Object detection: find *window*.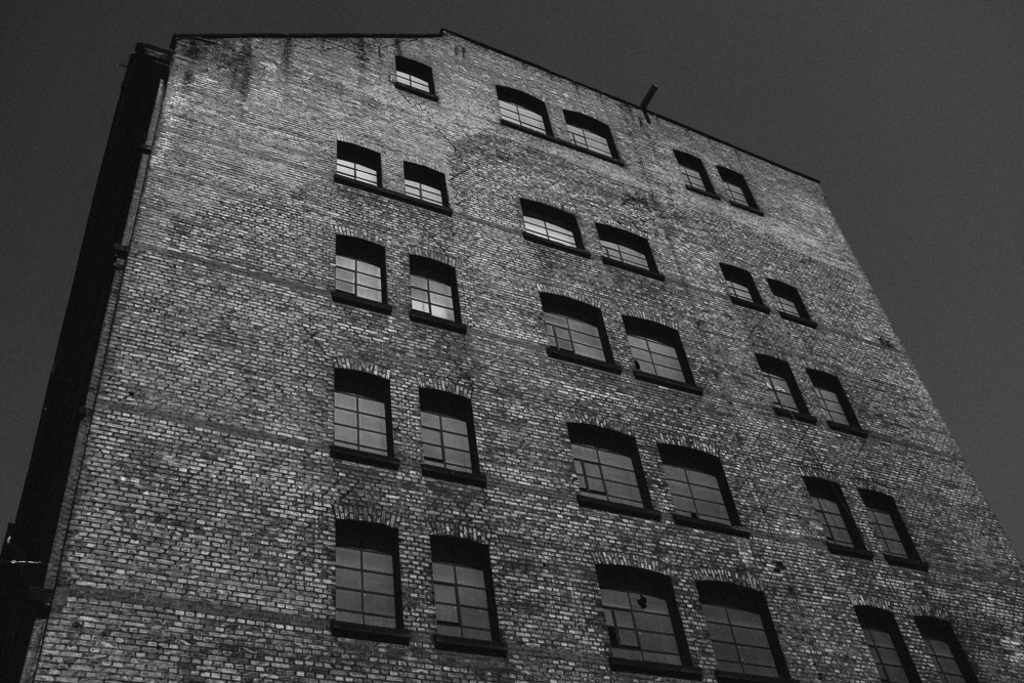
l=409, t=252, r=468, b=331.
